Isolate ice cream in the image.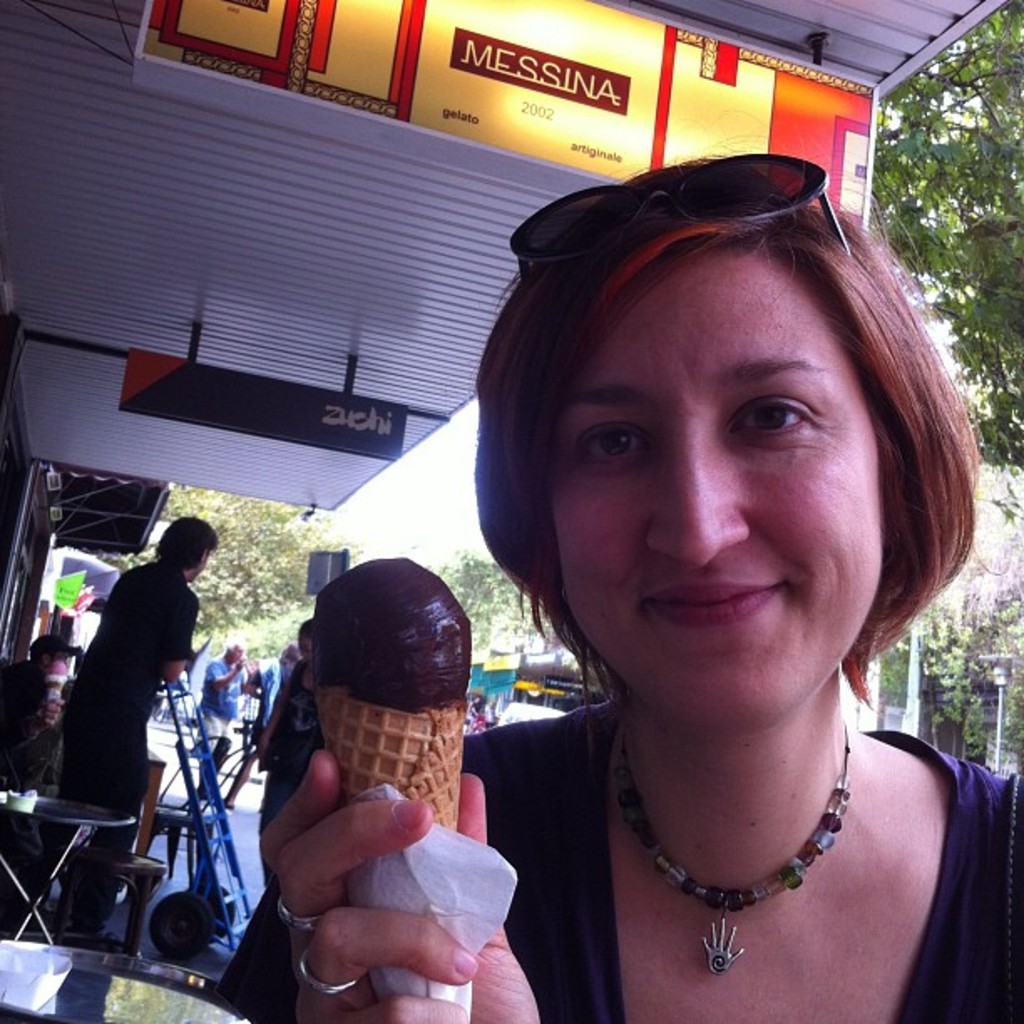
Isolated region: (310,550,465,698).
